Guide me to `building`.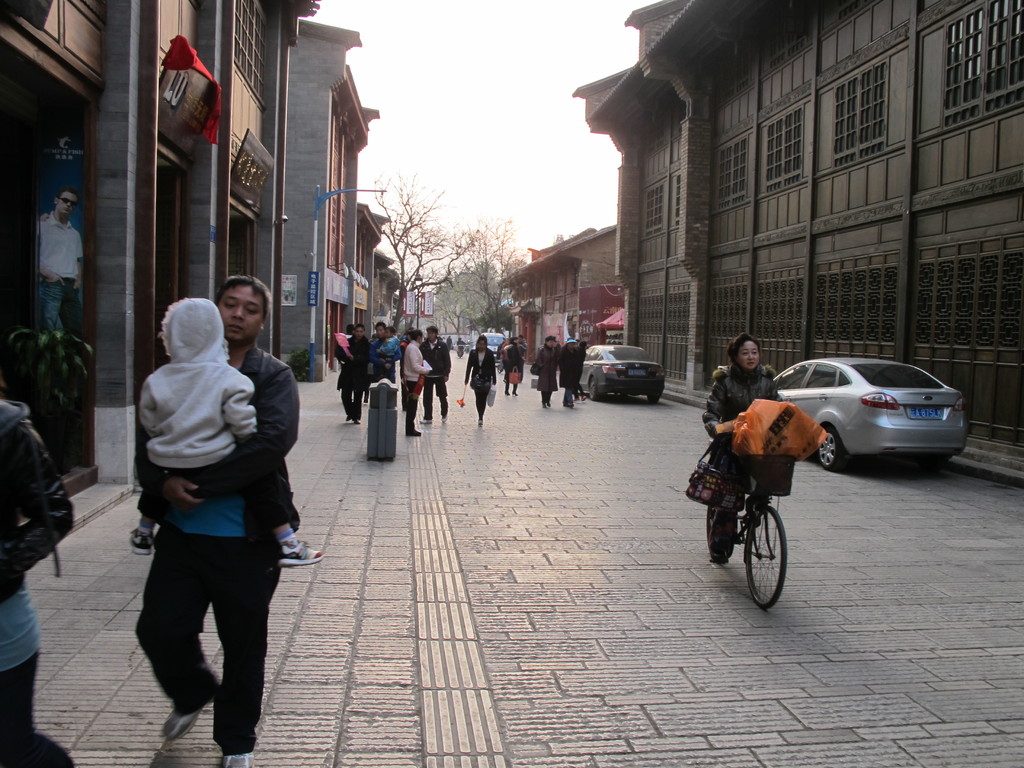
Guidance: BBox(361, 202, 387, 341).
